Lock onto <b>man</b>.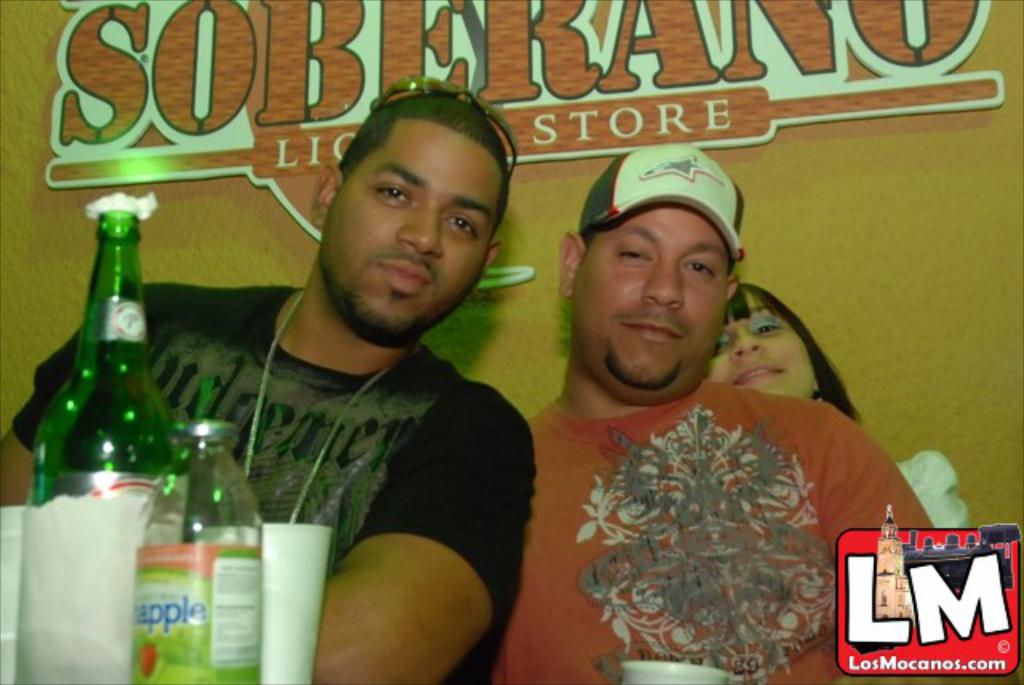
Locked: pyautogui.locateOnScreen(493, 141, 934, 683).
